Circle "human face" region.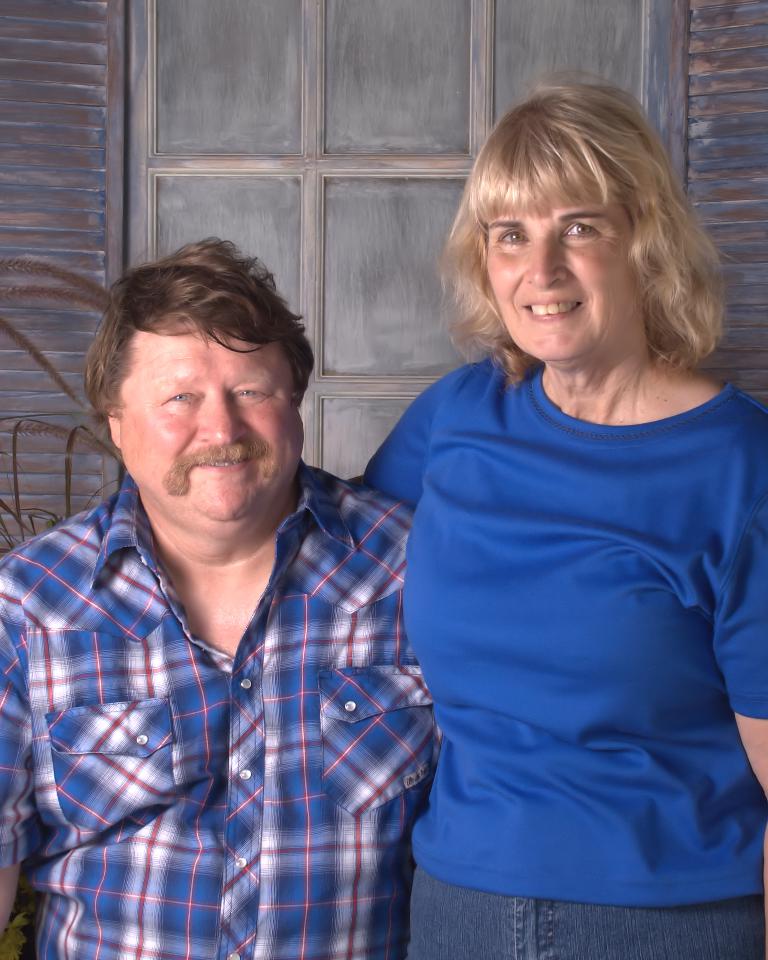
Region: (x1=487, y1=197, x2=653, y2=368).
